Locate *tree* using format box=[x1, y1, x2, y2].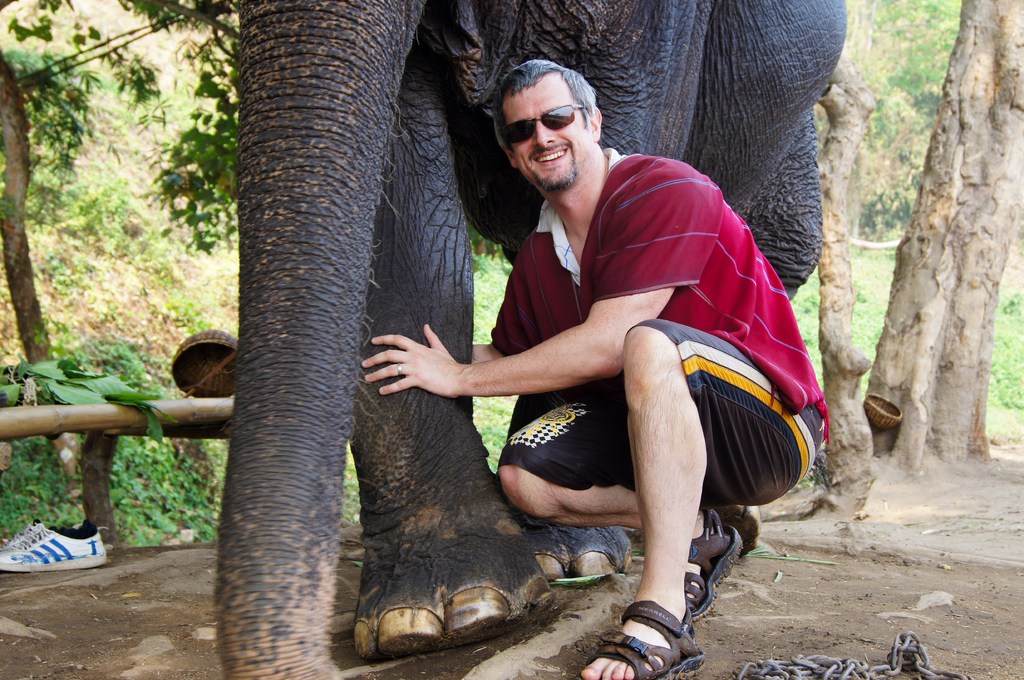
box=[4, 0, 266, 594].
